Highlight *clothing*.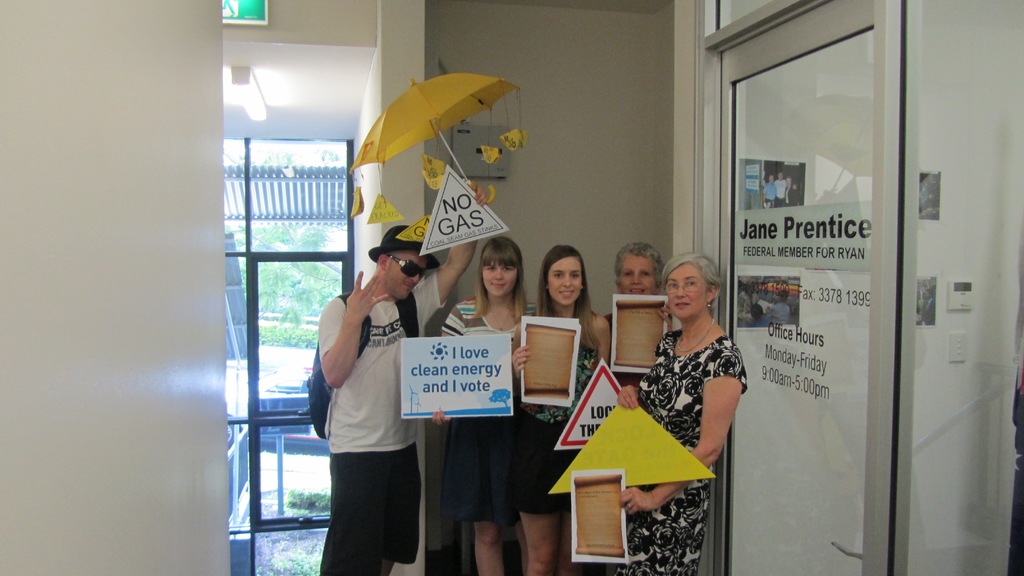
Highlighted region: (737, 288, 758, 326).
